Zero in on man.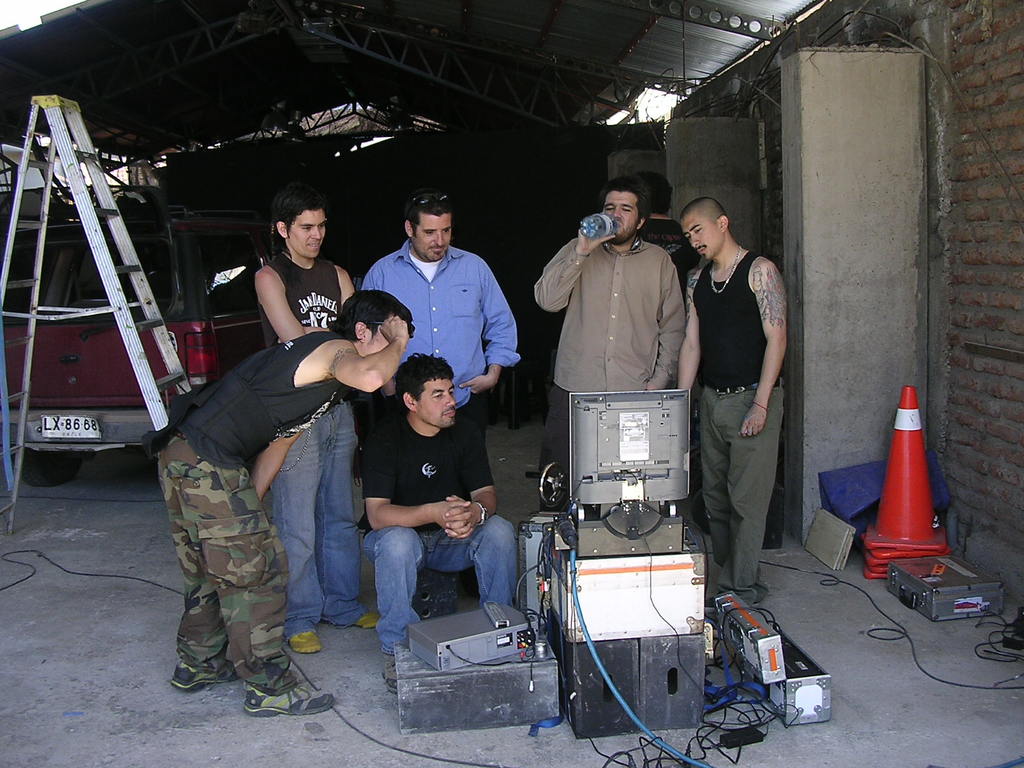
Zeroed in: bbox=(673, 190, 790, 605).
